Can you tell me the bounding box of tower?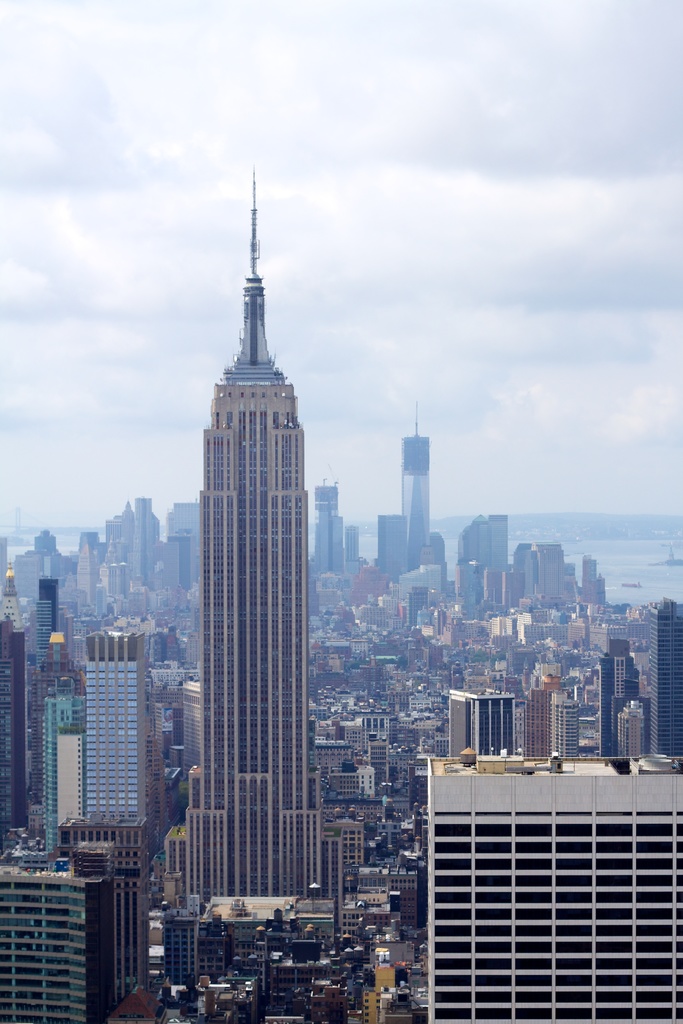
0/844/92/1023.
